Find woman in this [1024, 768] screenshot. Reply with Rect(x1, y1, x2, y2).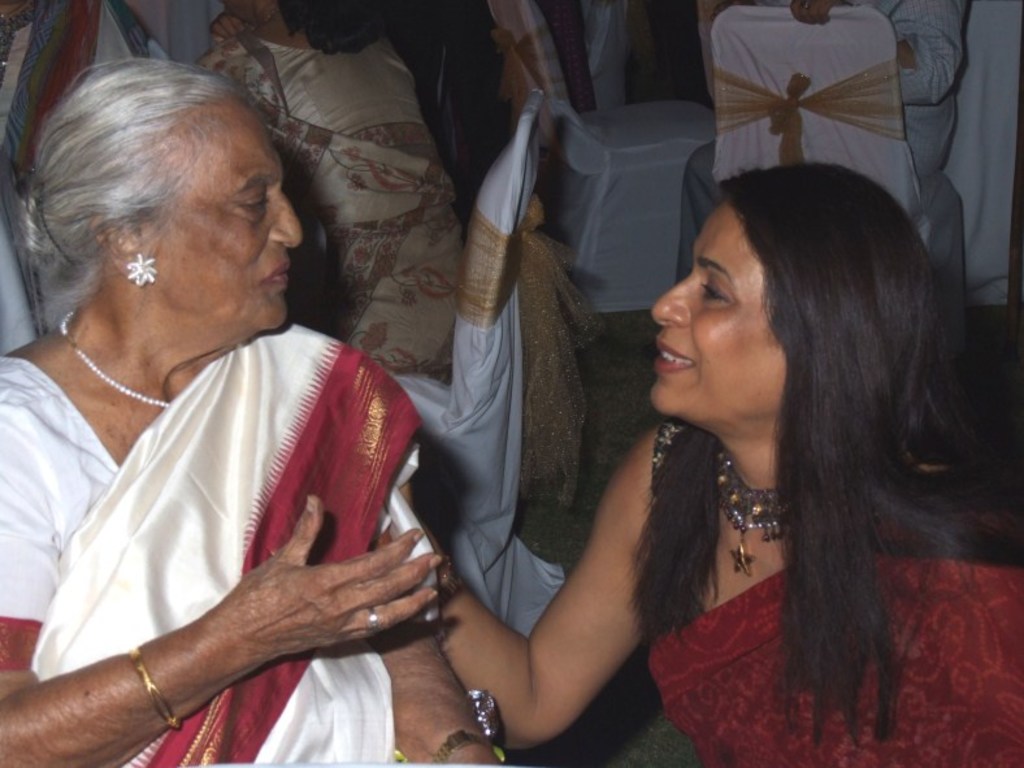
Rect(448, 123, 994, 764).
